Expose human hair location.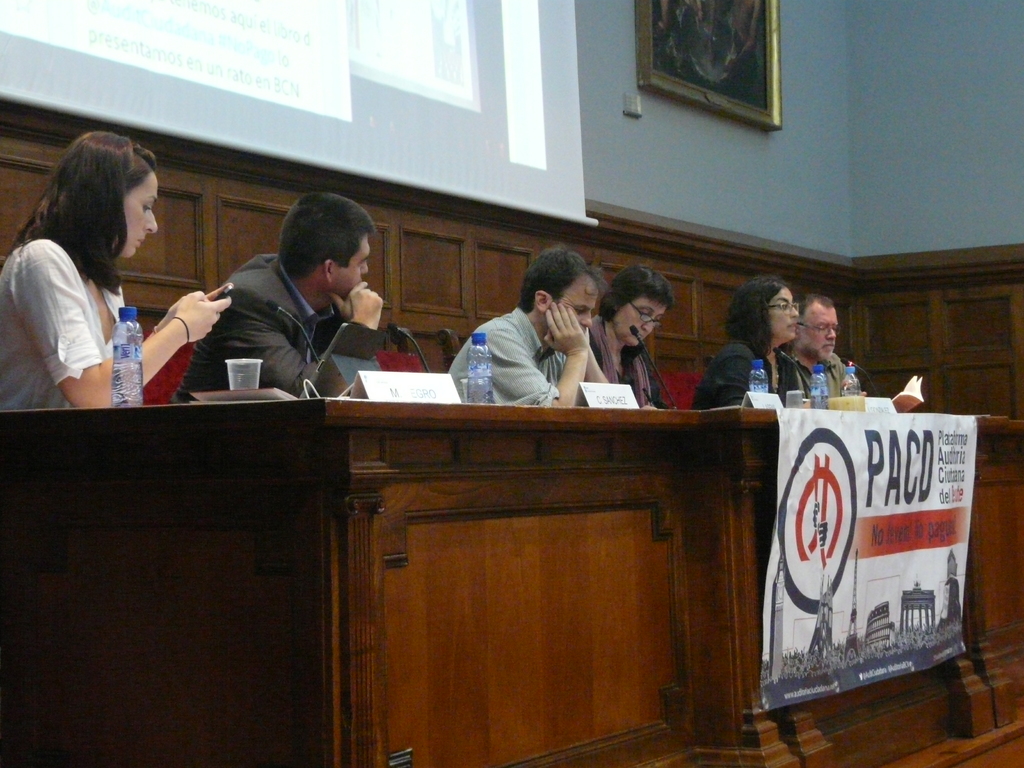
Exposed at (left=31, top=129, right=161, bottom=294).
